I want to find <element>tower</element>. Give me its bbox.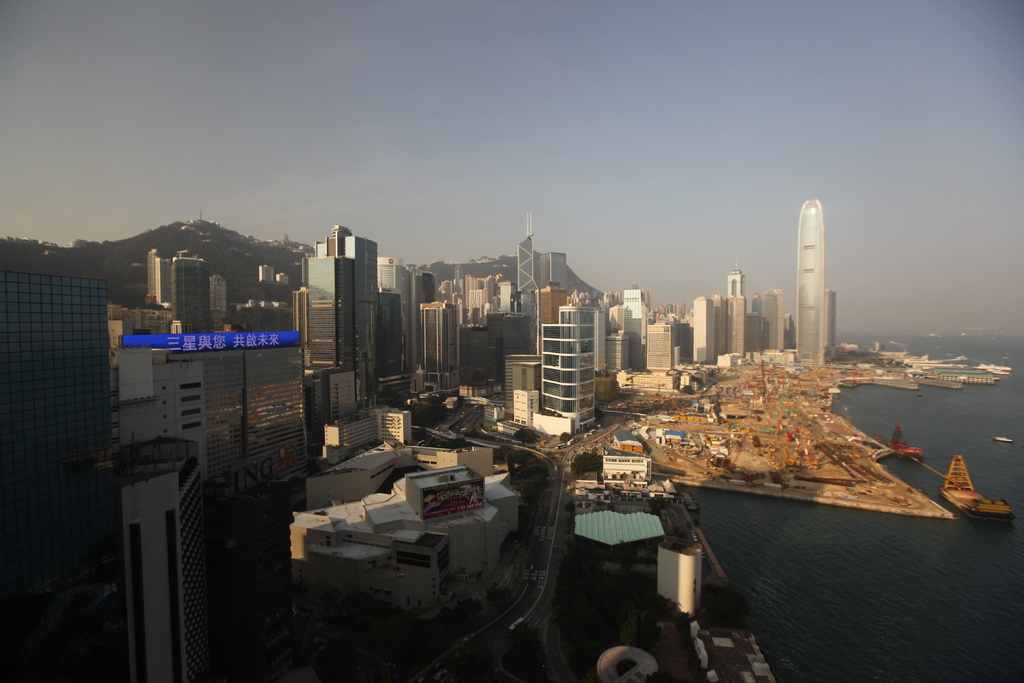
(left=696, top=301, right=717, bottom=363).
